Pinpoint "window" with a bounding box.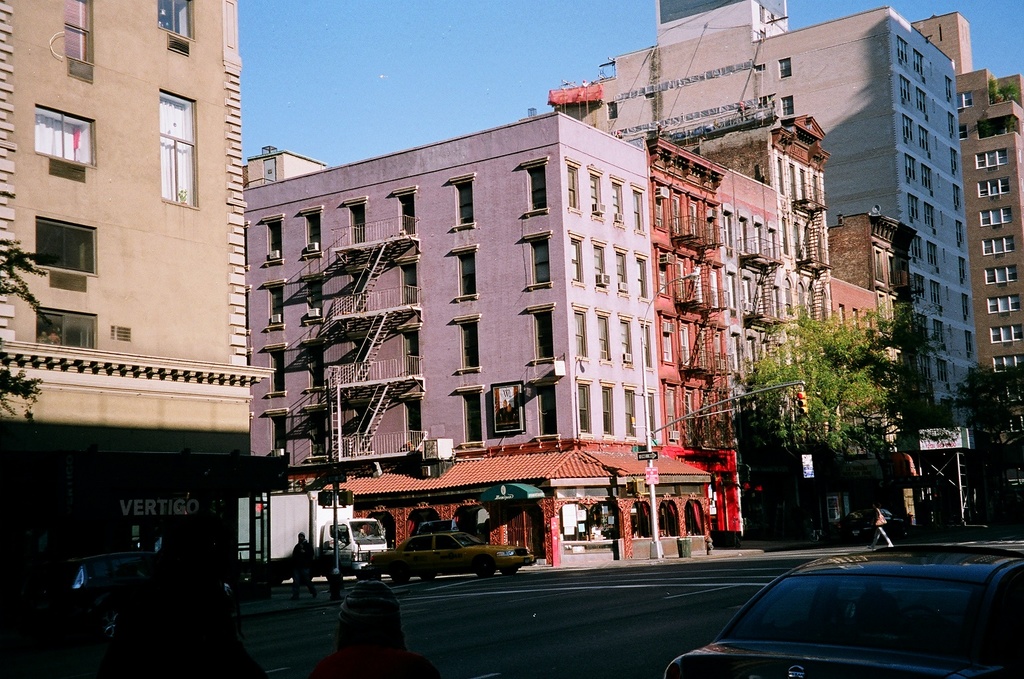
(775, 54, 798, 77).
